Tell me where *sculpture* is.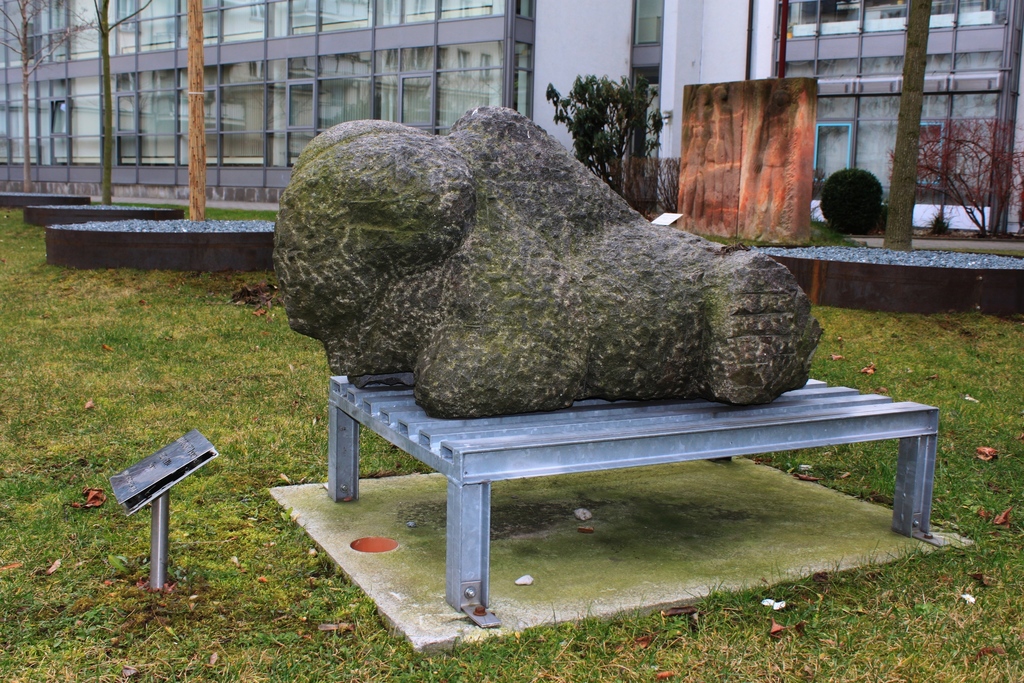
*sculpture* is at BBox(669, 83, 700, 228).
